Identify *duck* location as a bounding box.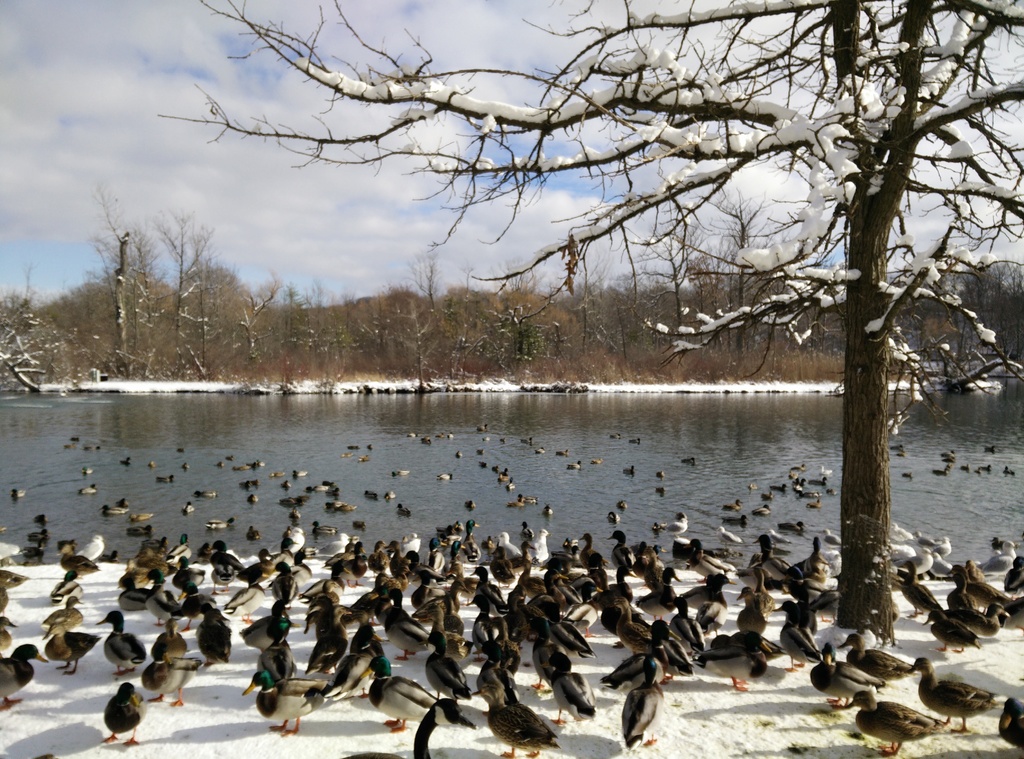
left=336, top=555, right=362, bottom=586.
